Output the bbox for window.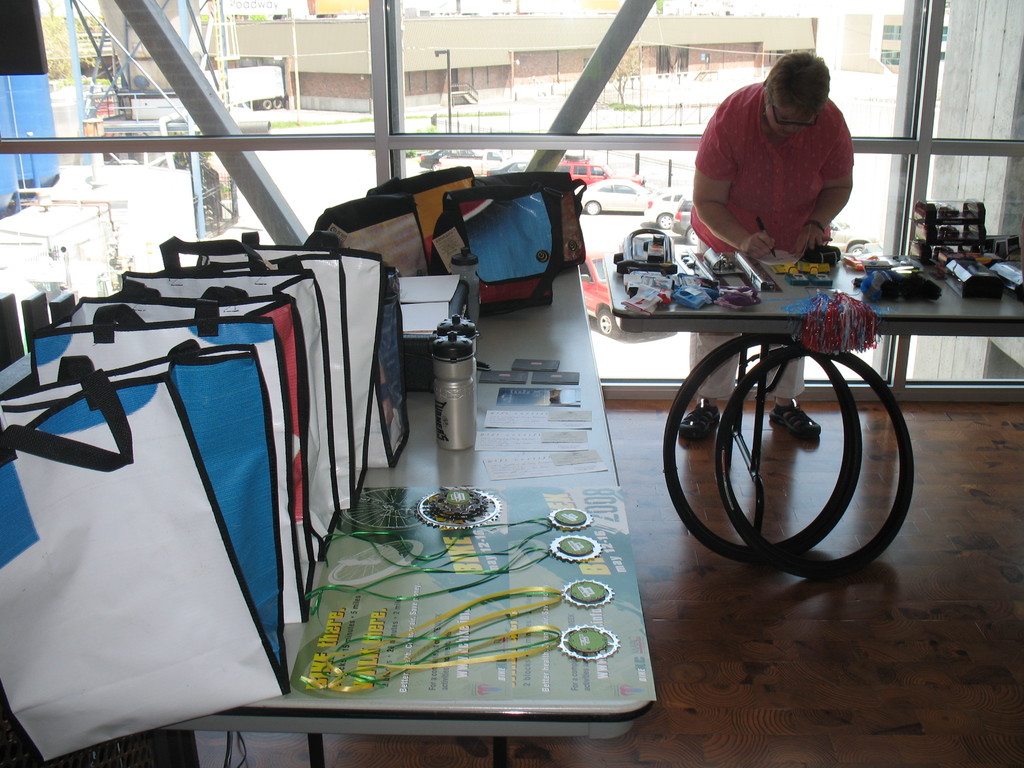
pyautogui.locateOnScreen(404, 154, 904, 383).
